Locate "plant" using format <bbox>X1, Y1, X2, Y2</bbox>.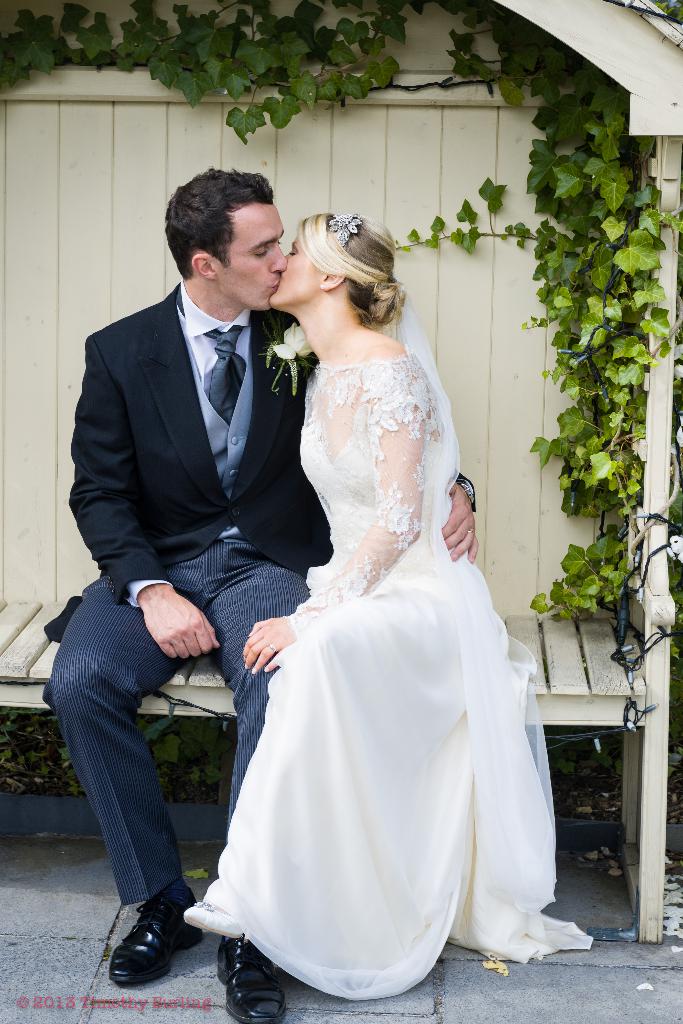
<bbox>380, 168, 545, 261</bbox>.
